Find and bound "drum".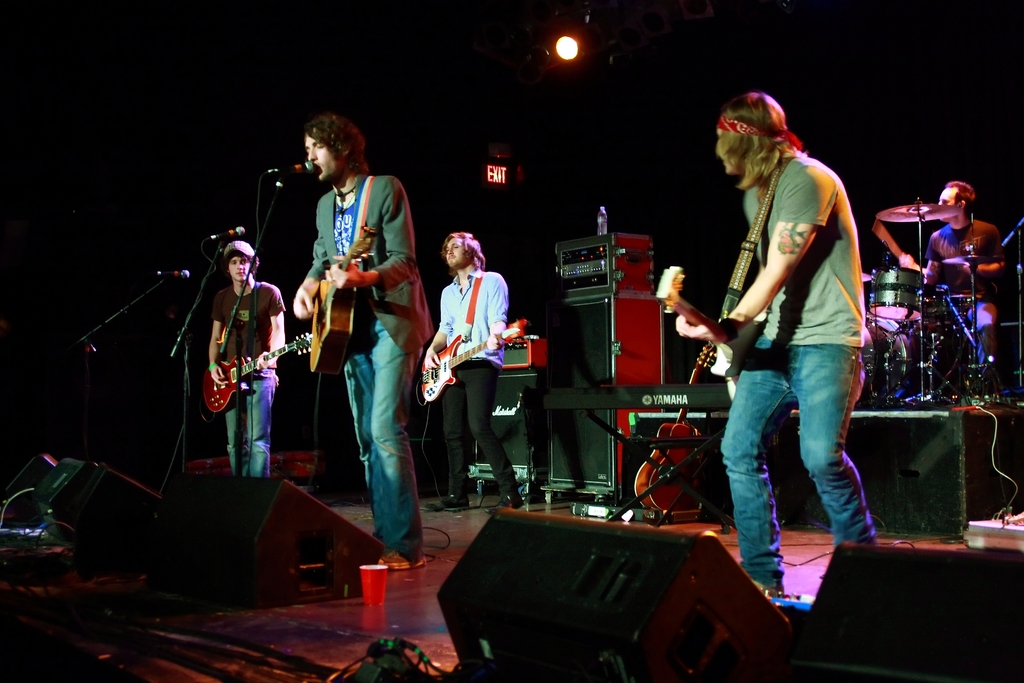
Bound: [926,283,954,322].
